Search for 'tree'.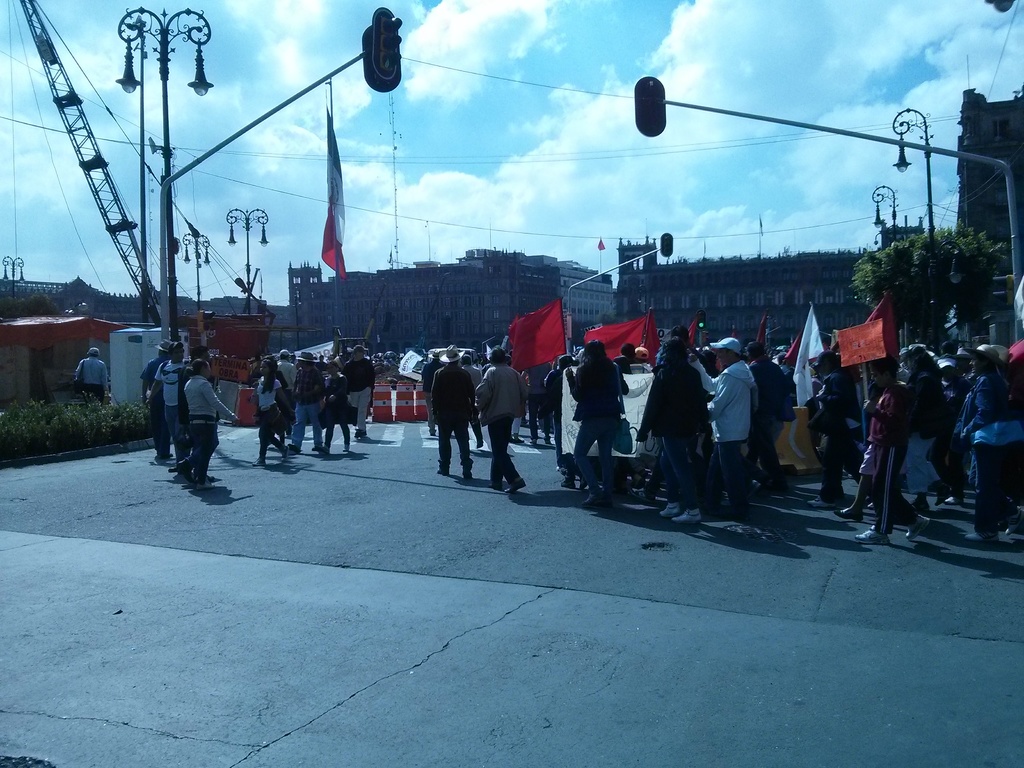
Found at (x1=844, y1=228, x2=1008, y2=348).
